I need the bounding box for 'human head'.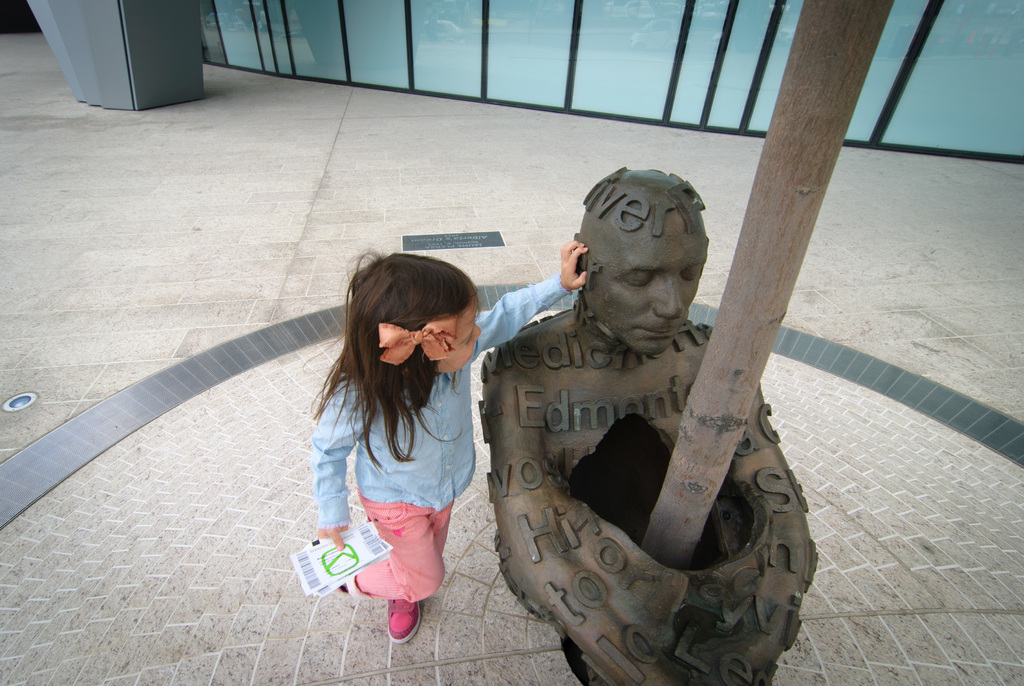
Here it is: 576/169/708/354.
